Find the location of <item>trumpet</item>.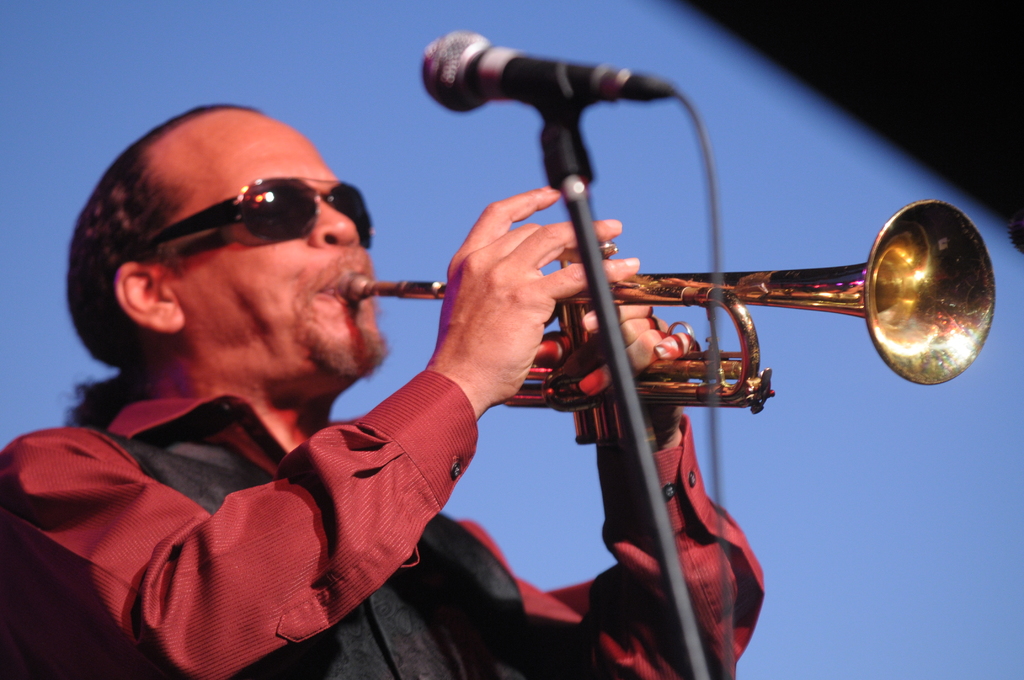
Location: Rect(330, 202, 999, 446).
